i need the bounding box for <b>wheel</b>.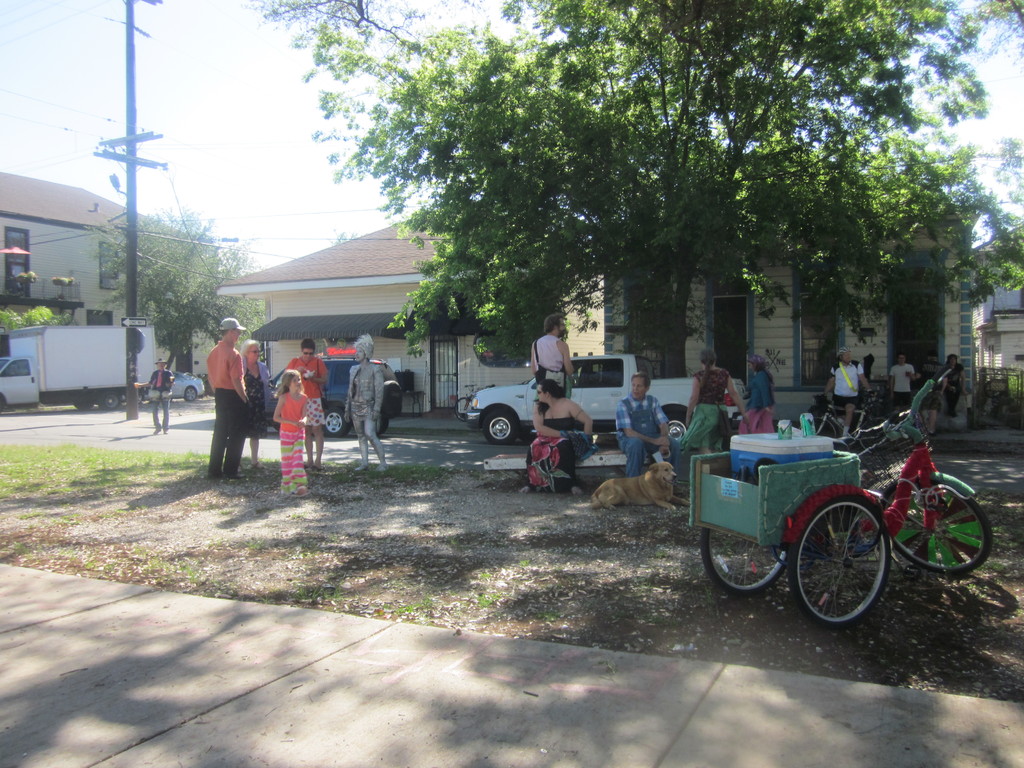
Here it is: [left=521, top=431, right=536, bottom=445].
